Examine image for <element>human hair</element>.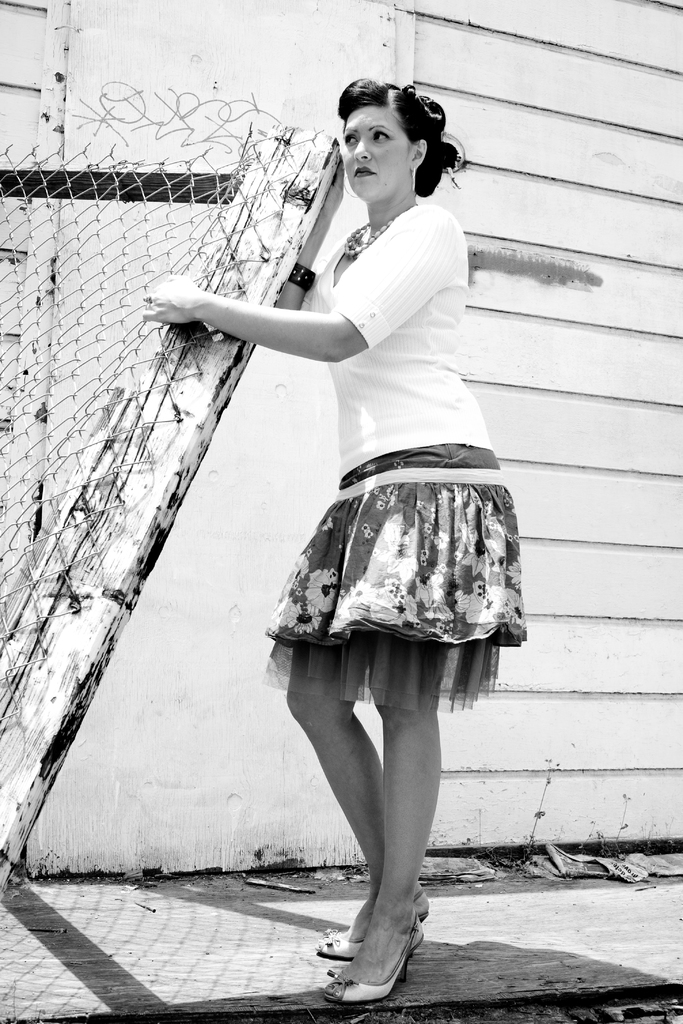
Examination result: (left=333, top=72, right=445, bottom=193).
